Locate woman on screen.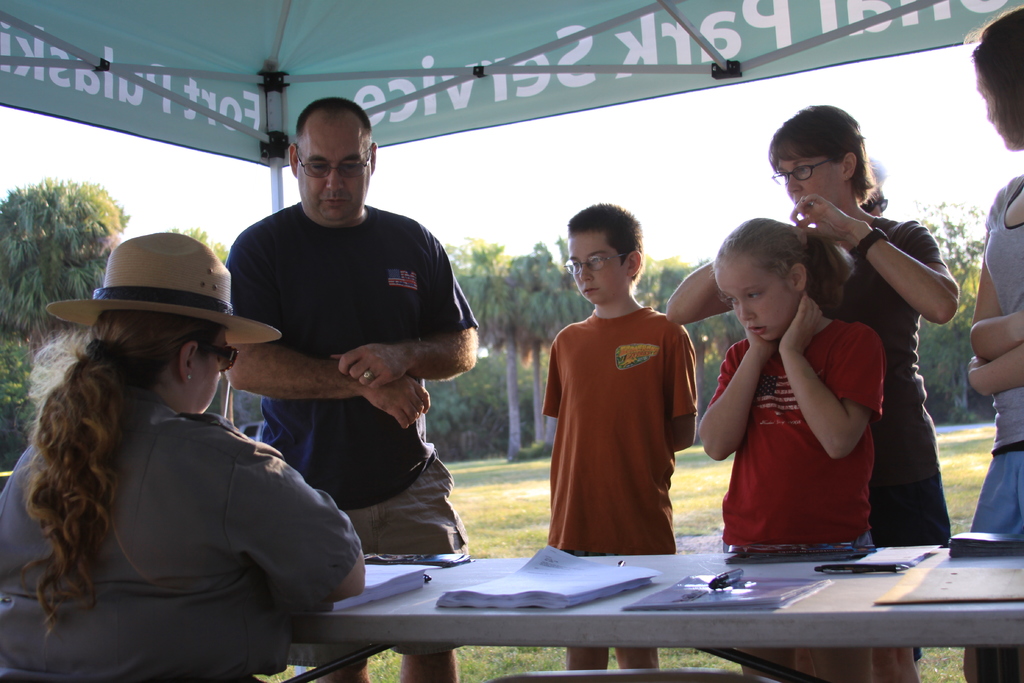
On screen at Rect(13, 238, 351, 664).
